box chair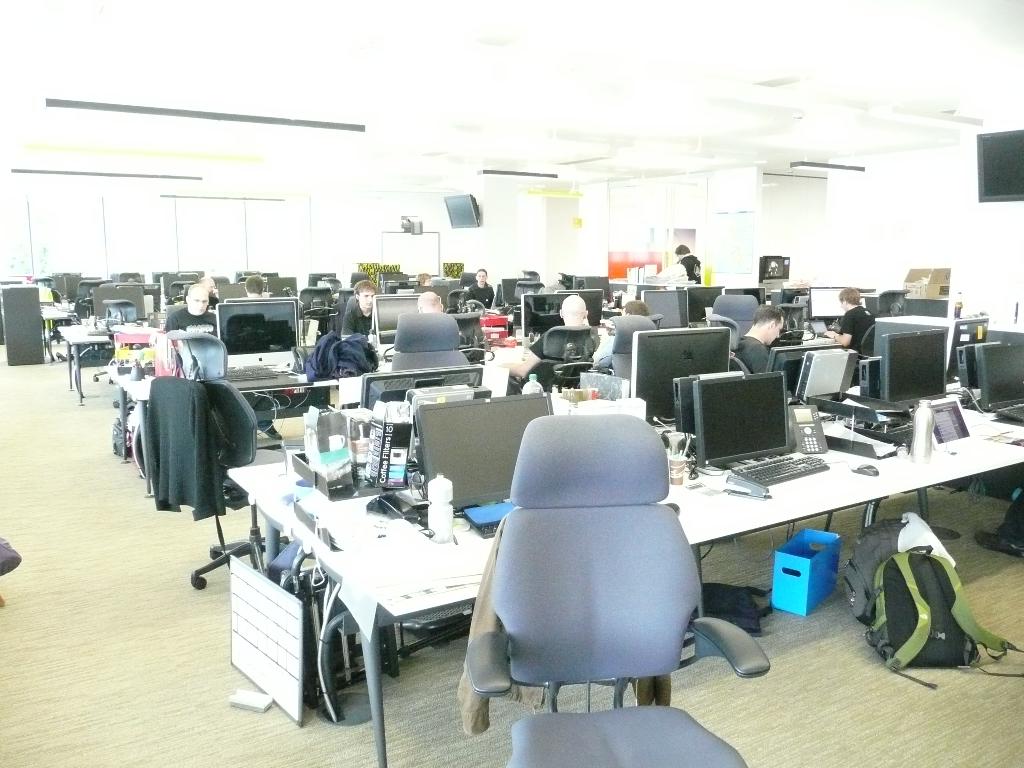
<bbox>472, 424, 718, 765</bbox>
